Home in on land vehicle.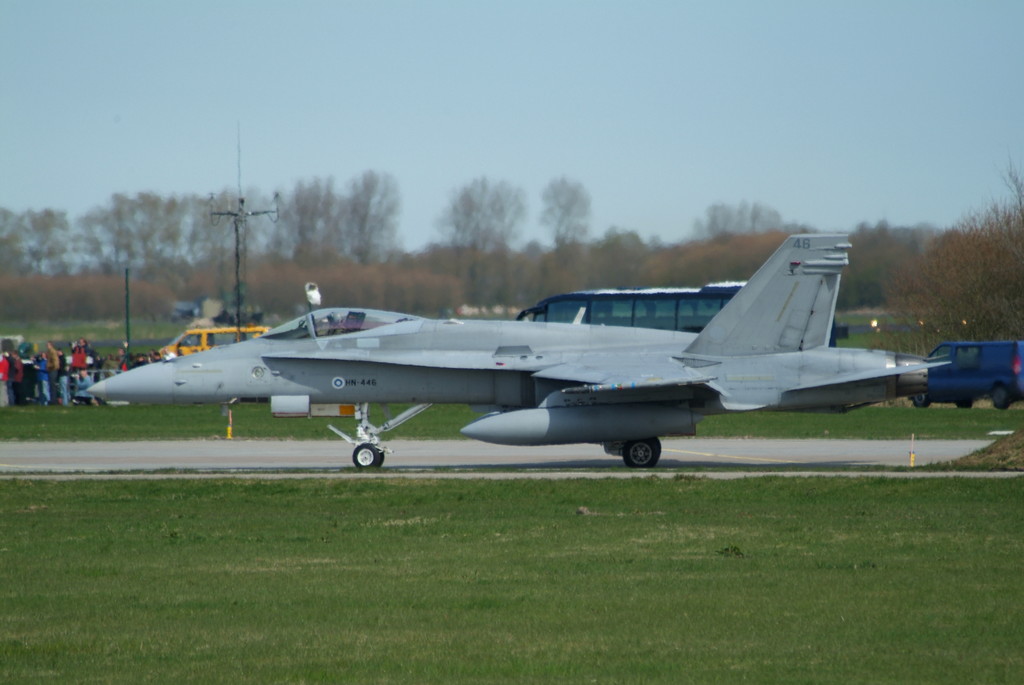
Homed in at detection(512, 280, 840, 350).
